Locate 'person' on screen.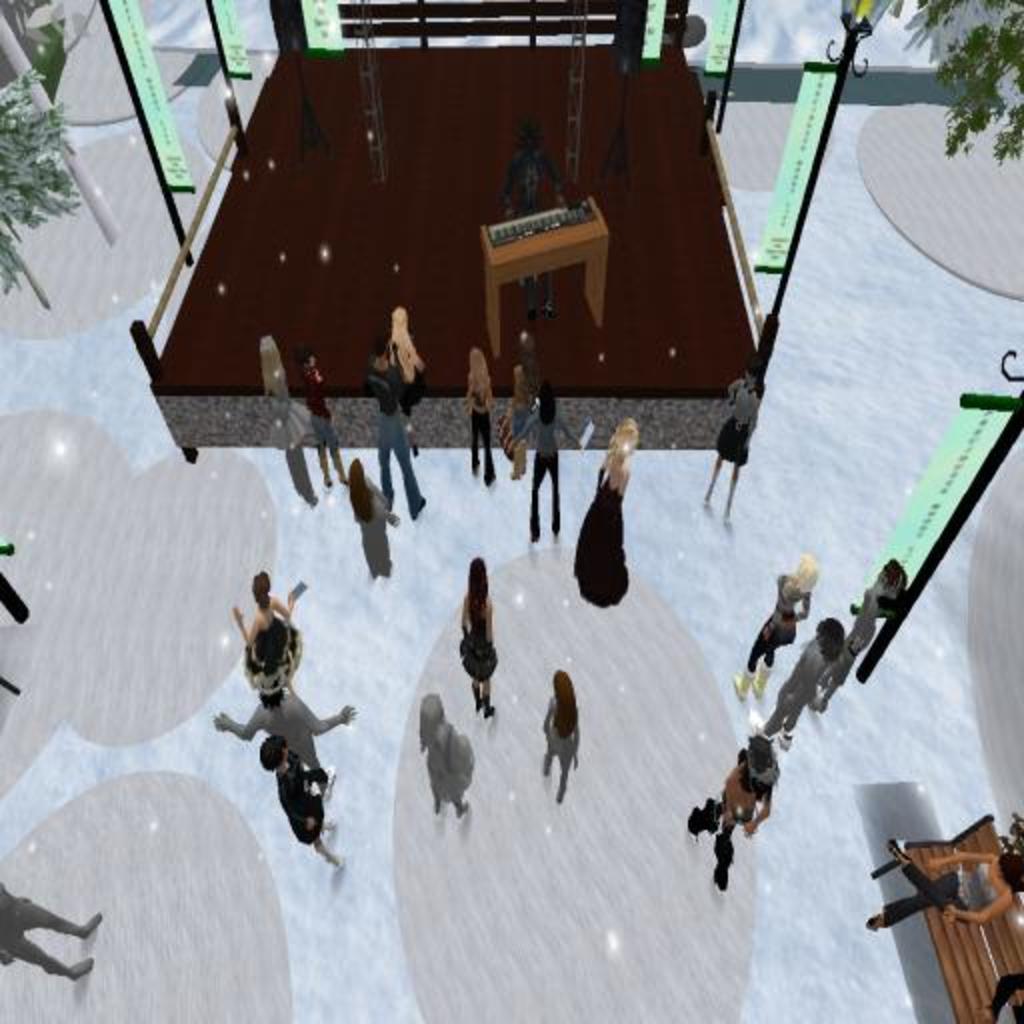
On screen at (x1=270, y1=738, x2=334, y2=864).
